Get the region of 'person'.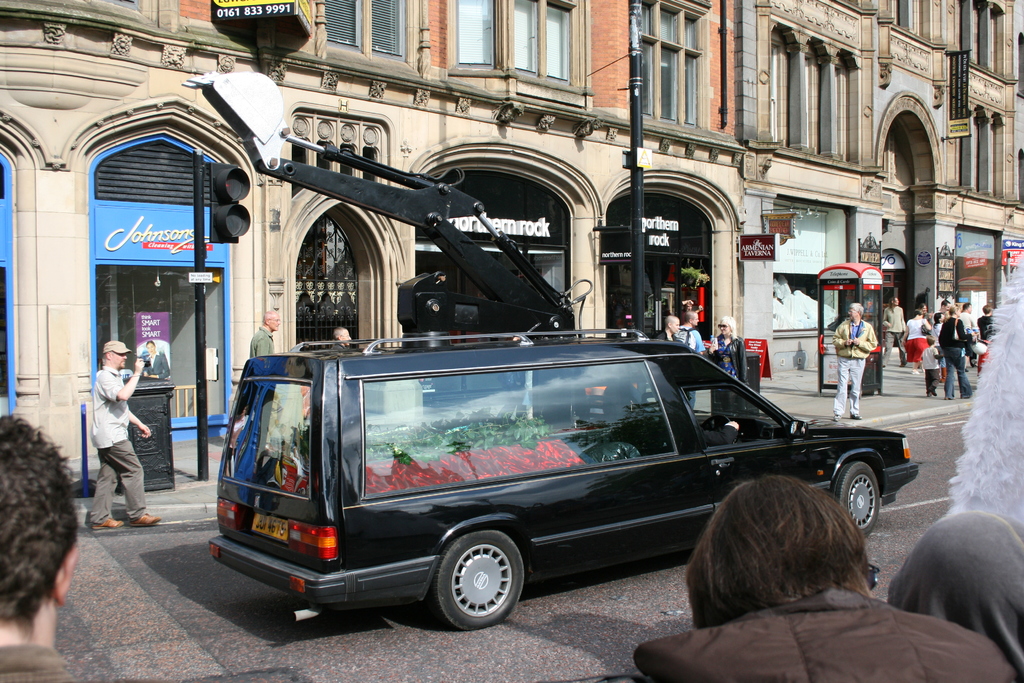
[918,334,943,397].
